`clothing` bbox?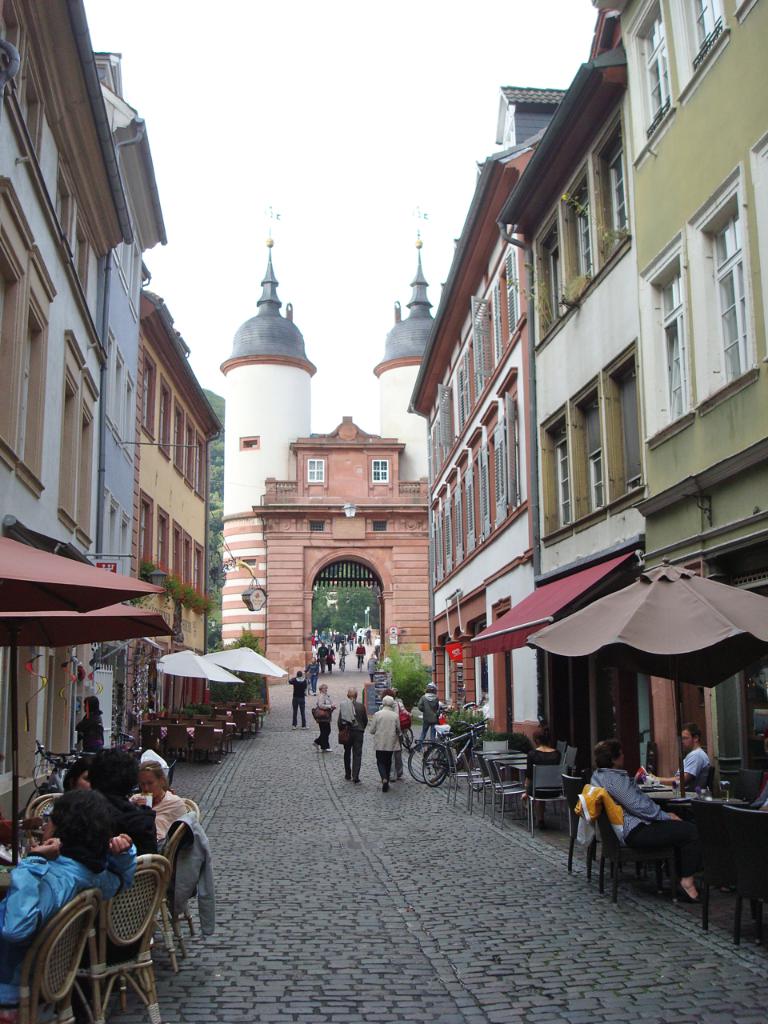
[x1=310, y1=689, x2=338, y2=746]
